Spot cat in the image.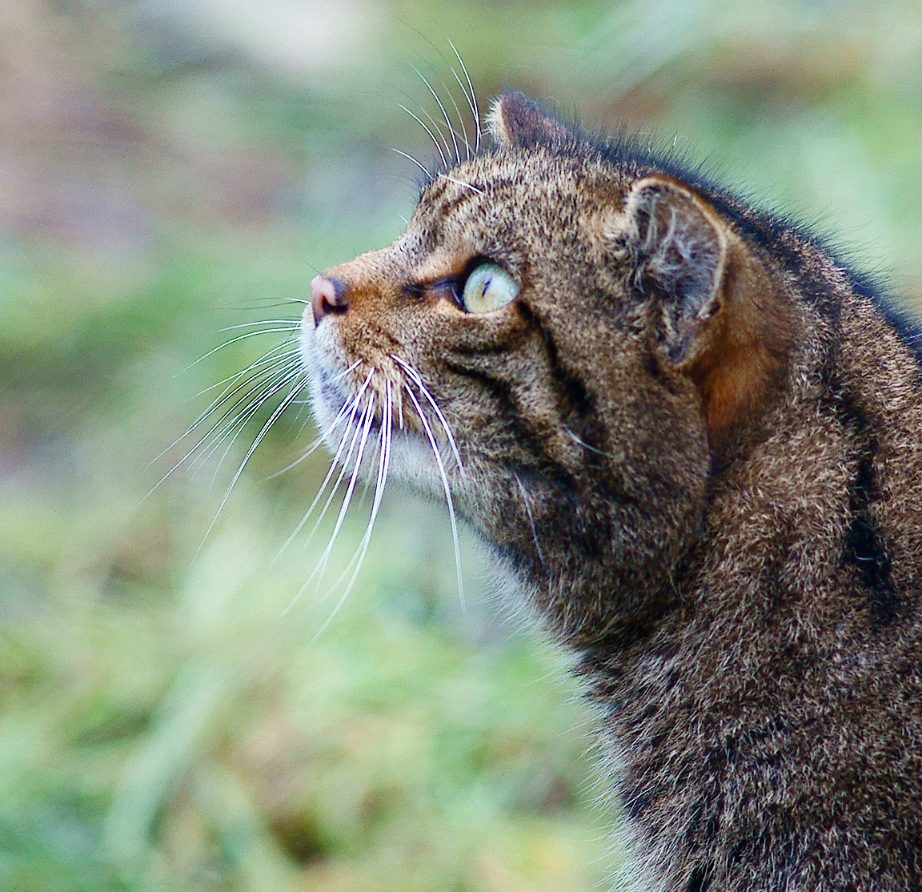
cat found at {"x1": 138, "y1": 33, "x2": 921, "y2": 891}.
